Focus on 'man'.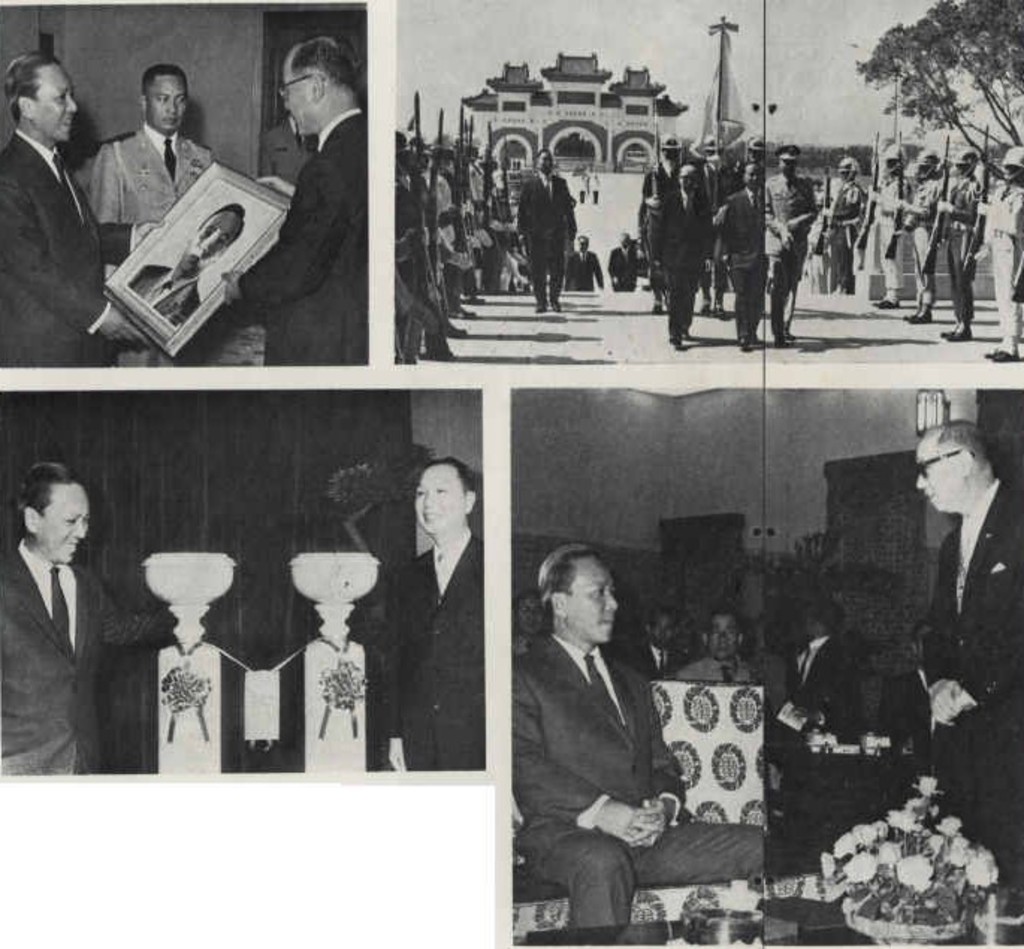
Focused at [85, 60, 224, 378].
